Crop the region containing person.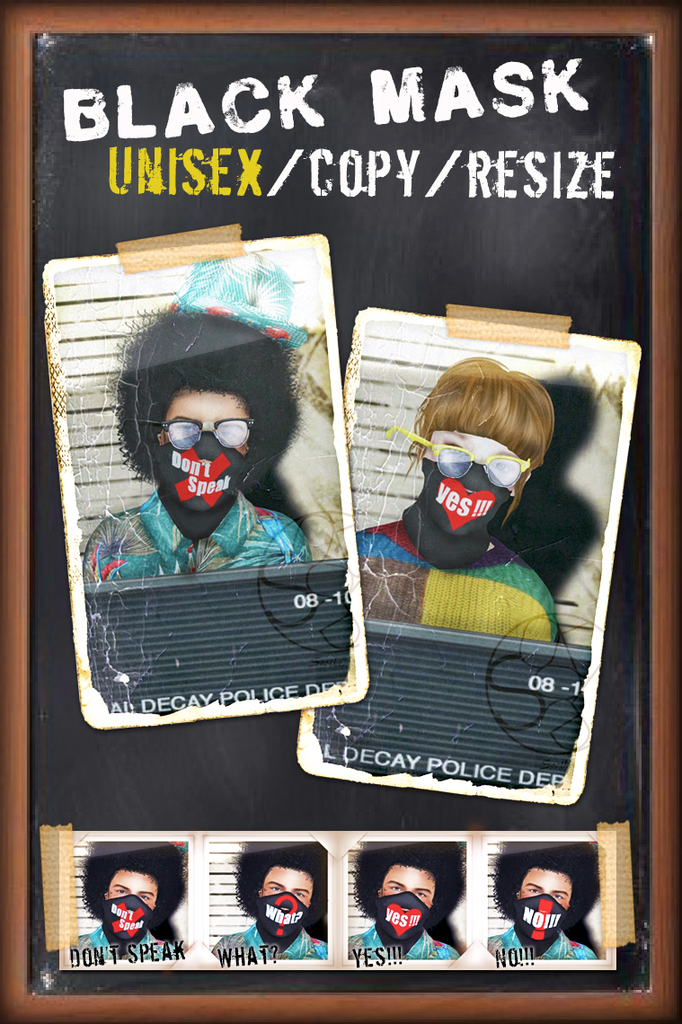
Crop region: crop(208, 850, 336, 965).
